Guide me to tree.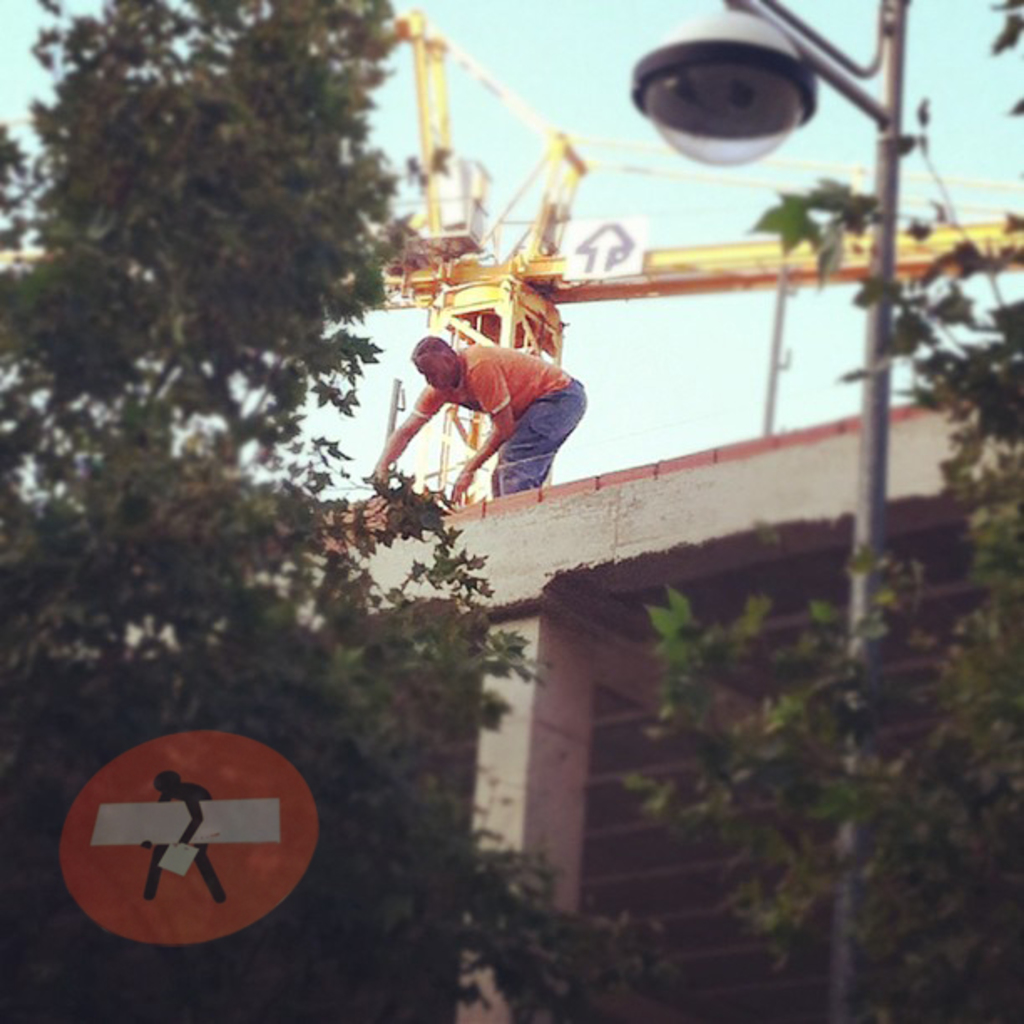
Guidance: crop(18, 92, 413, 847).
